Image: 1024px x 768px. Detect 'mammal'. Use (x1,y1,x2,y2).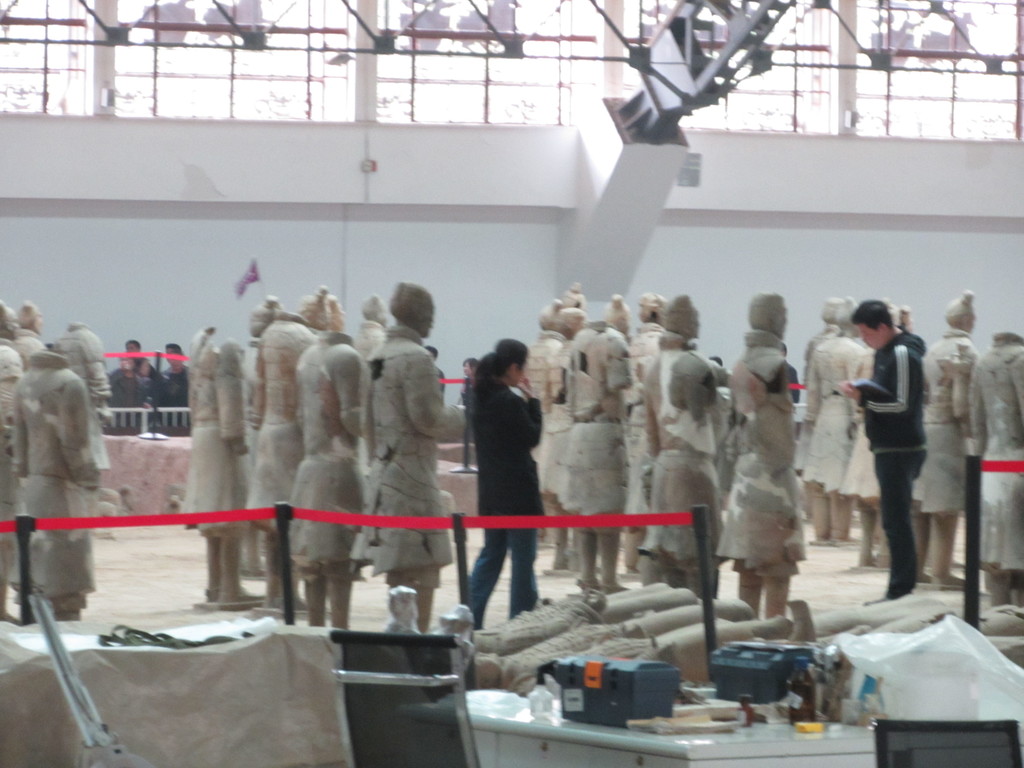
(0,330,28,620).
